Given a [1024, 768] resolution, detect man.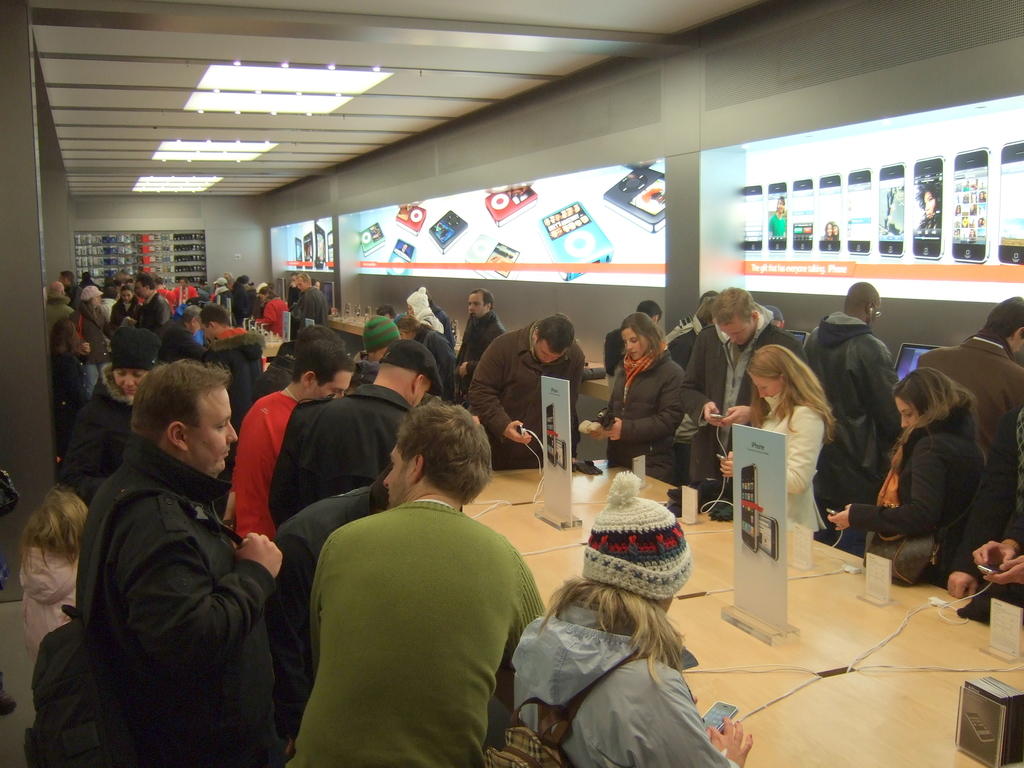
locate(286, 271, 329, 326).
